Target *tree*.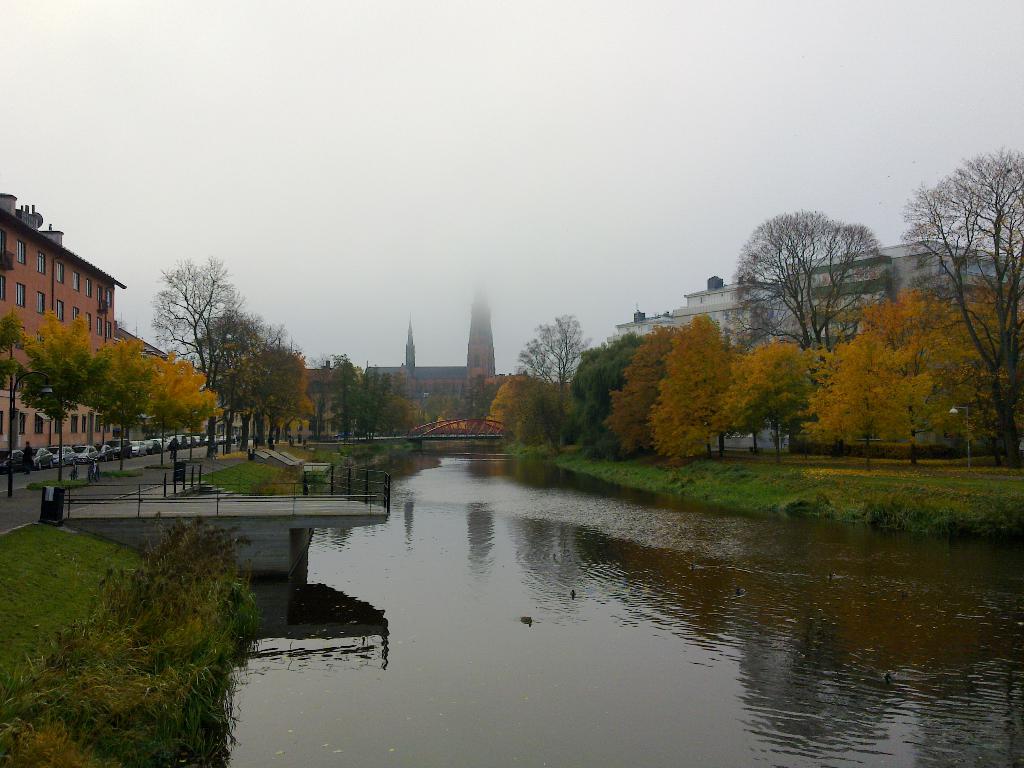
Target region: pyautogui.locateOnScreen(729, 189, 895, 362).
